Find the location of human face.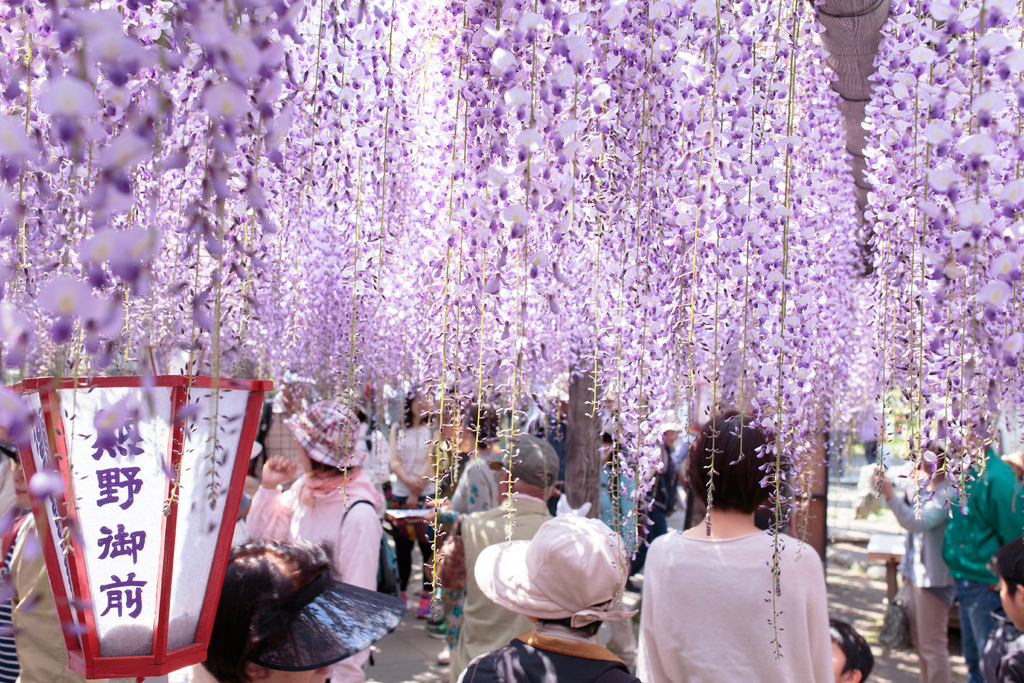
Location: 829, 644, 848, 682.
